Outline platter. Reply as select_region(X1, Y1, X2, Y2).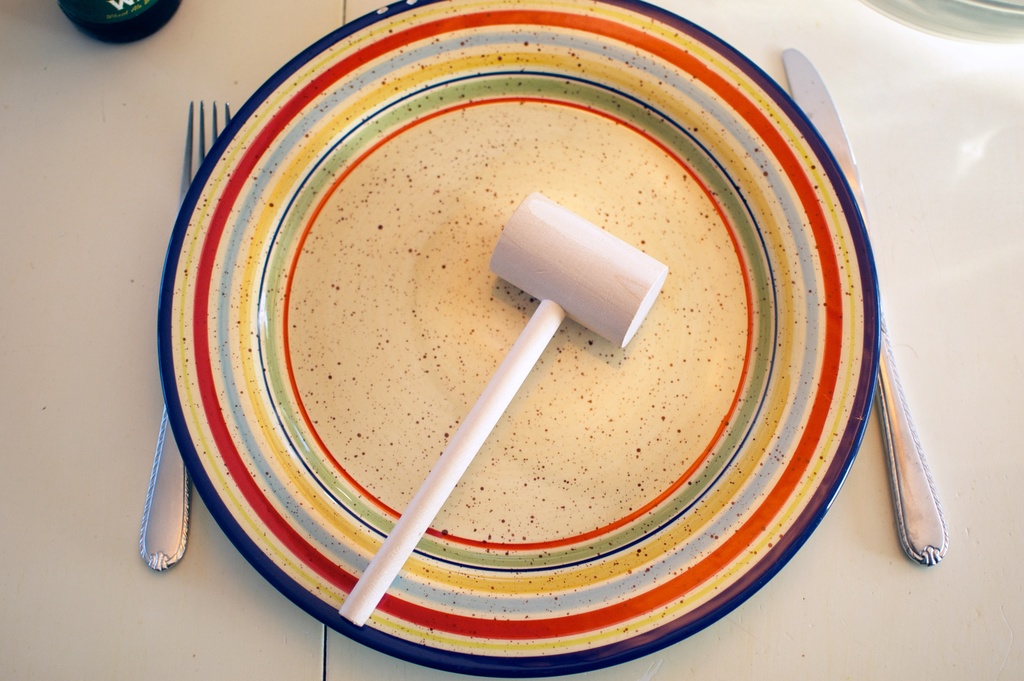
select_region(159, 0, 880, 676).
